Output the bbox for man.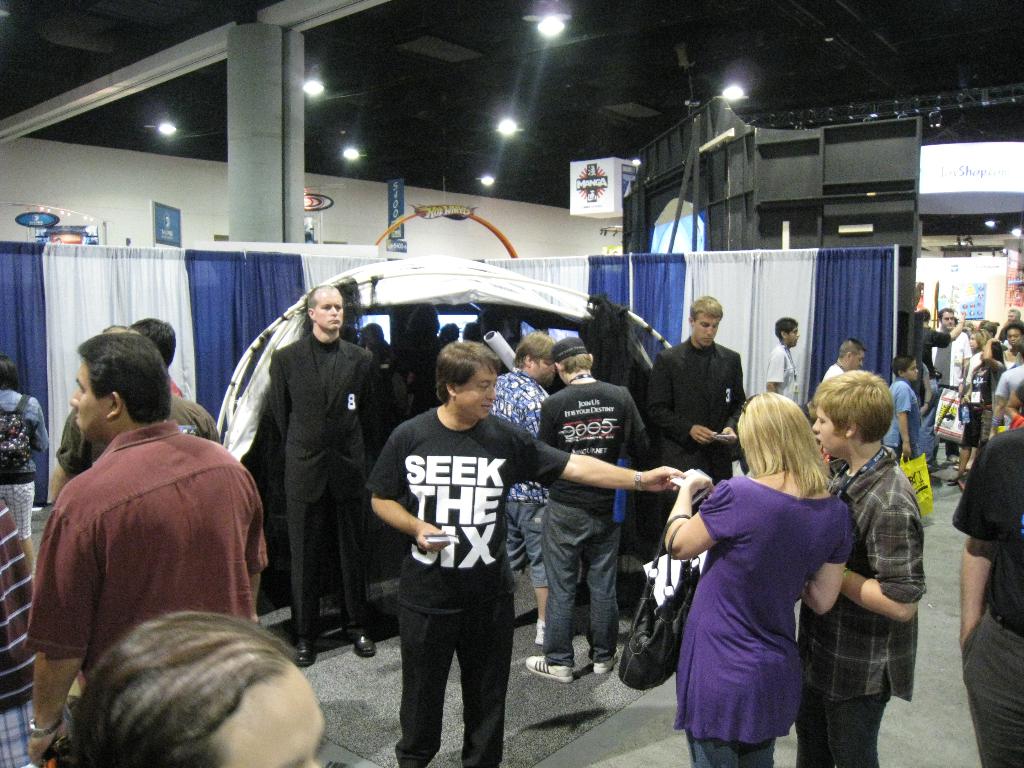
box(19, 325, 275, 707).
